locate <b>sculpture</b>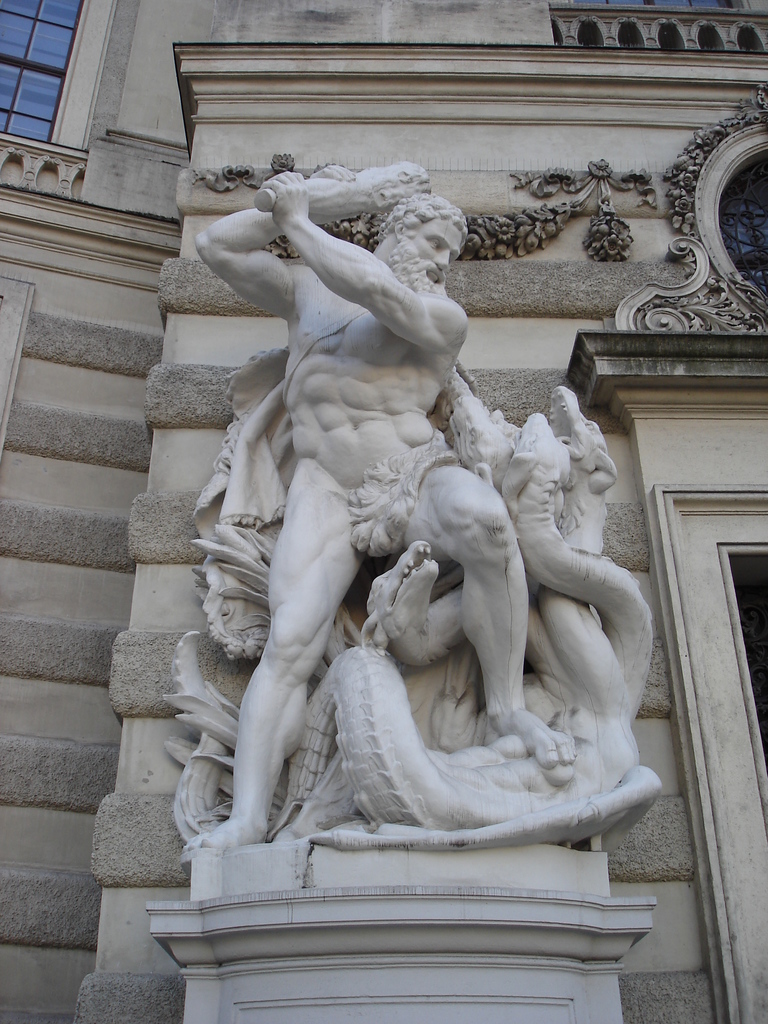
(left=365, top=416, right=641, bottom=857)
